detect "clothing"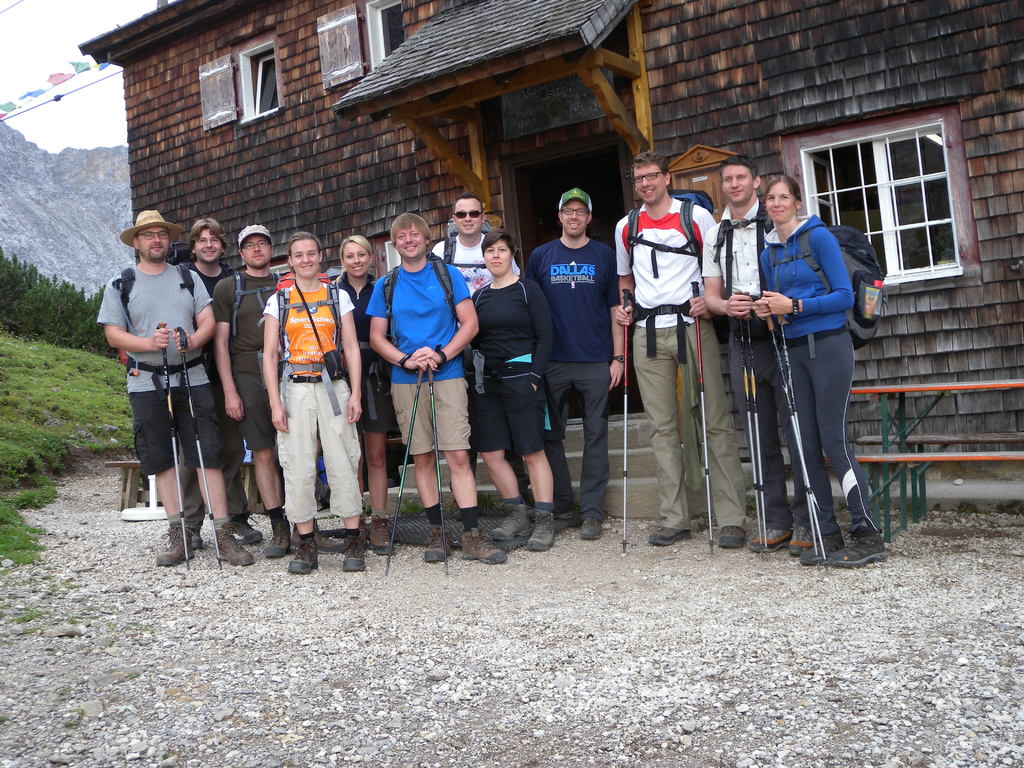
x1=371 y1=249 x2=479 y2=457
